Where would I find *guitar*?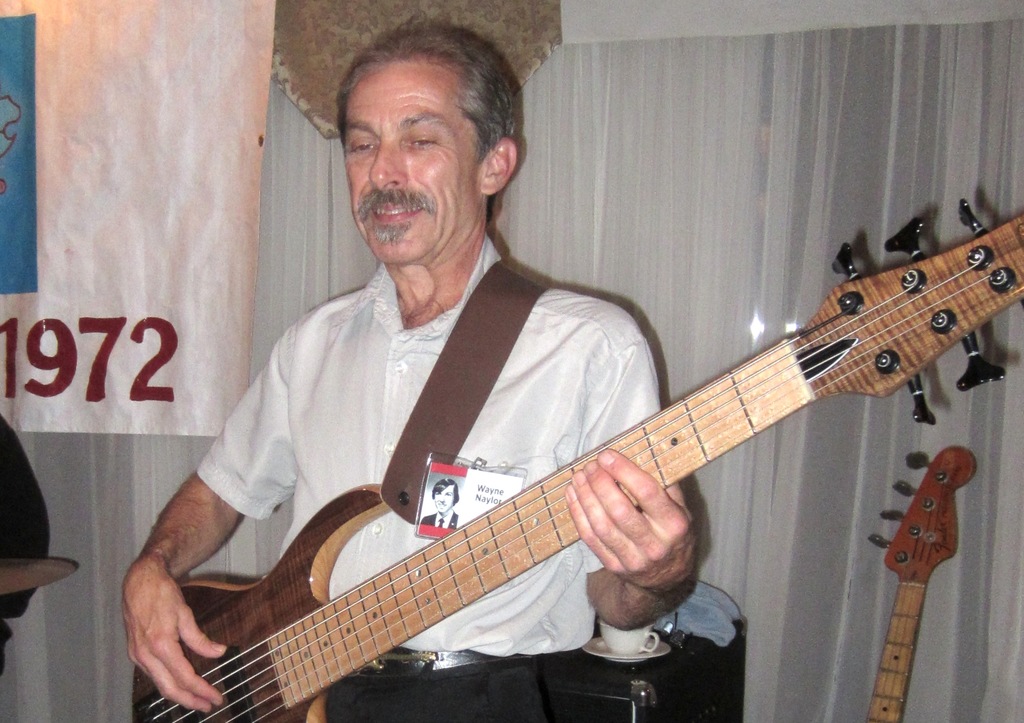
At select_region(131, 198, 1020, 722).
